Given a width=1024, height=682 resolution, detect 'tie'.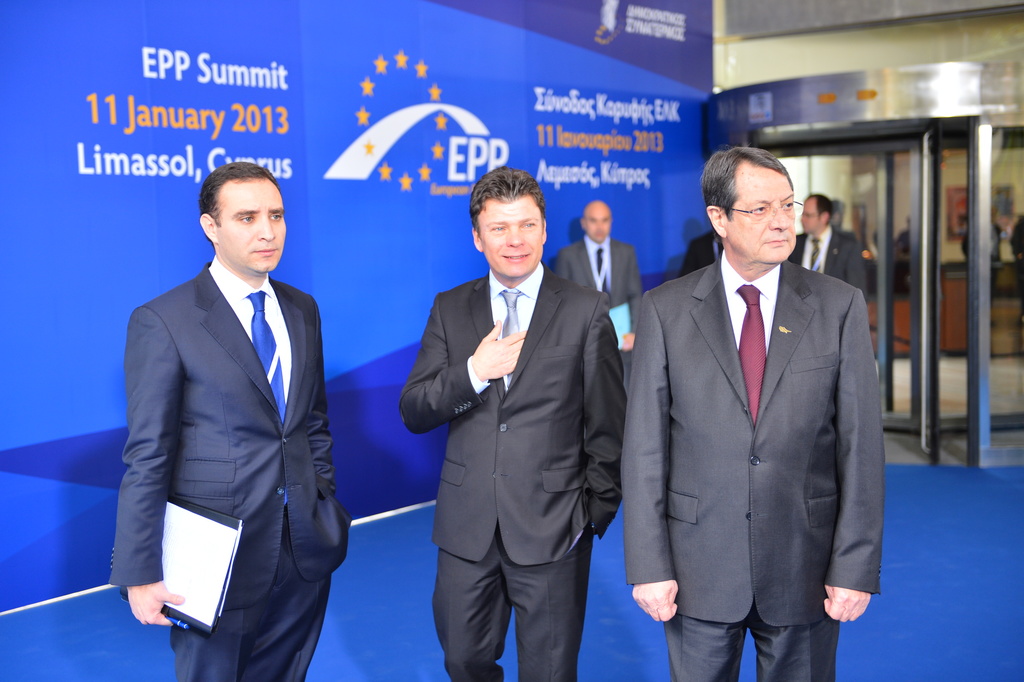
{"x1": 592, "y1": 242, "x2": 609, "y2": 297}.
